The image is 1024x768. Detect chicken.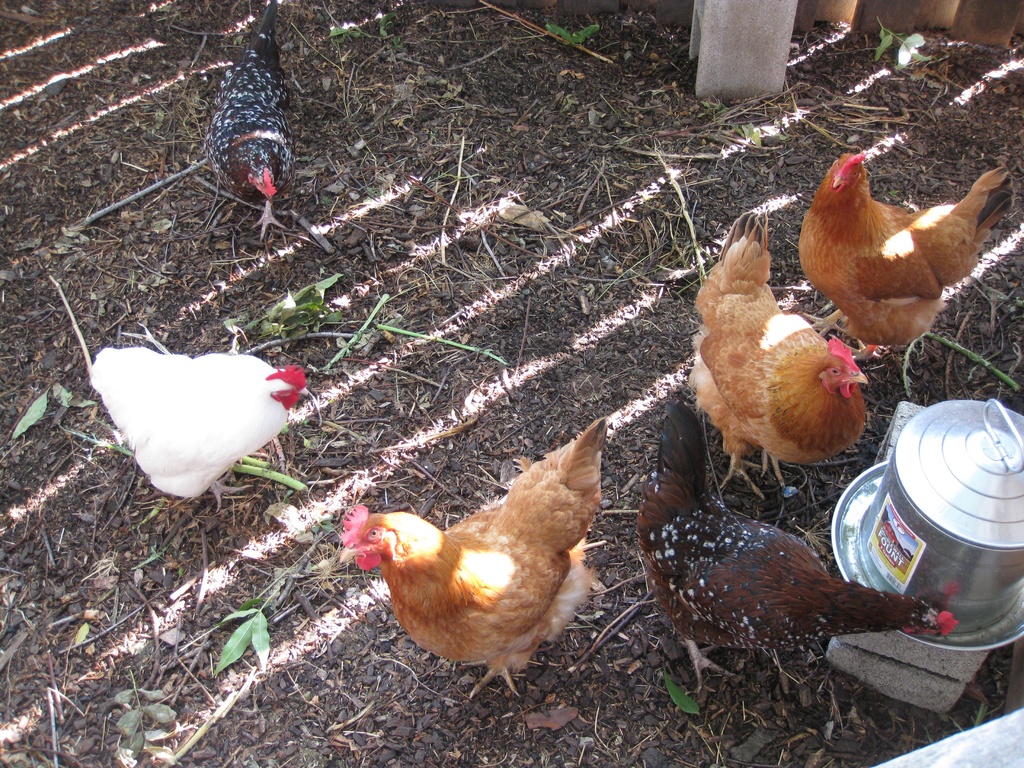
Detection: {"left": 342, "top": 417, "right": 608, "bottom": 697}.
